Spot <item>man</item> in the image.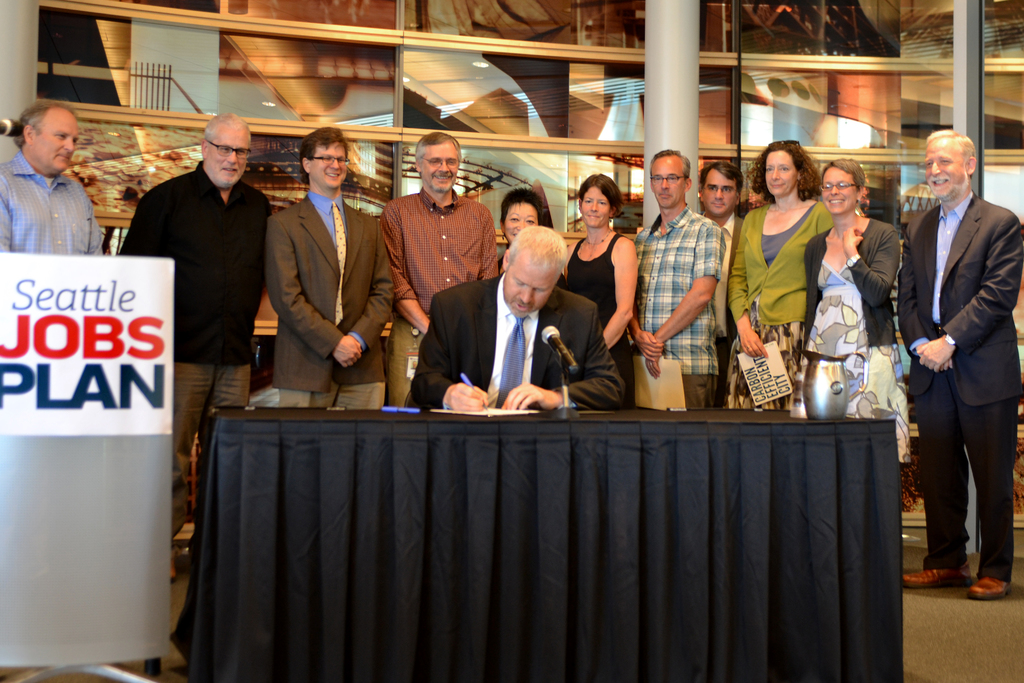
<item>man</item> found at 413/226/626/416.
